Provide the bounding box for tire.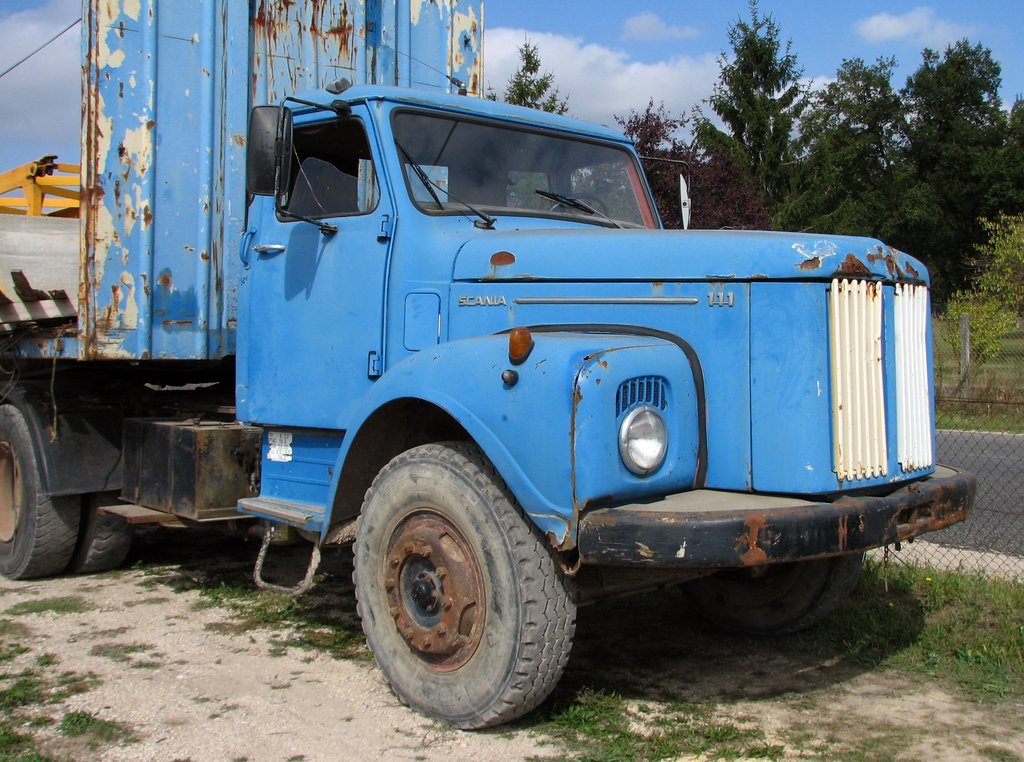
<bbox>0, 399, 78, 578</bbox>.
